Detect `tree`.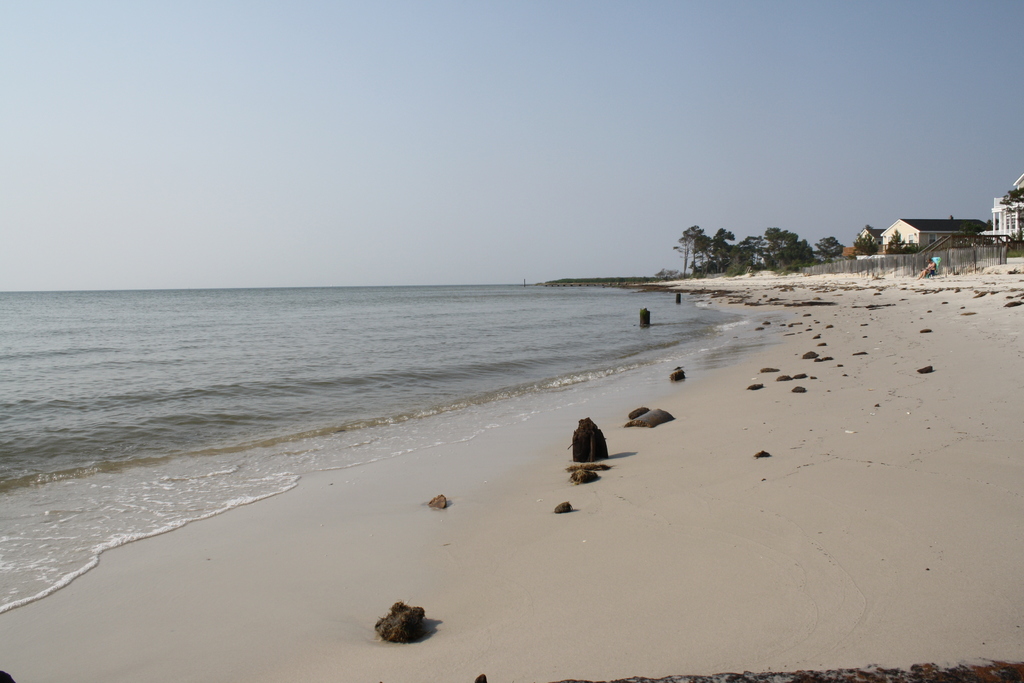
Detected at 672,222,746,273.
